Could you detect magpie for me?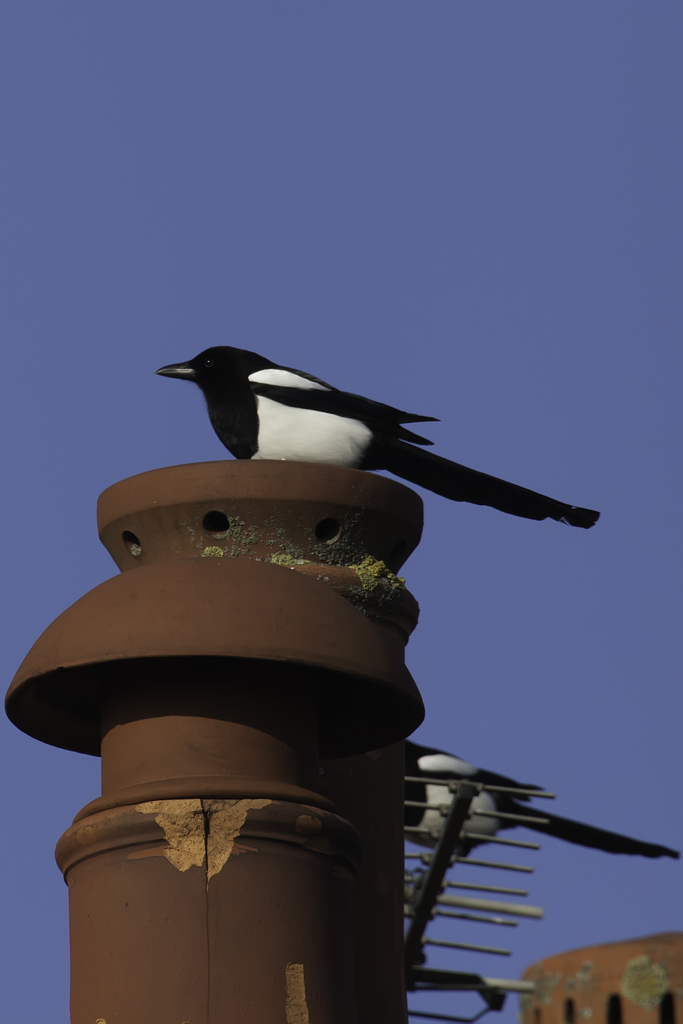
Detection result: {"x1": 152, "y1": 347, "x2": 607, "y2": 527}.
